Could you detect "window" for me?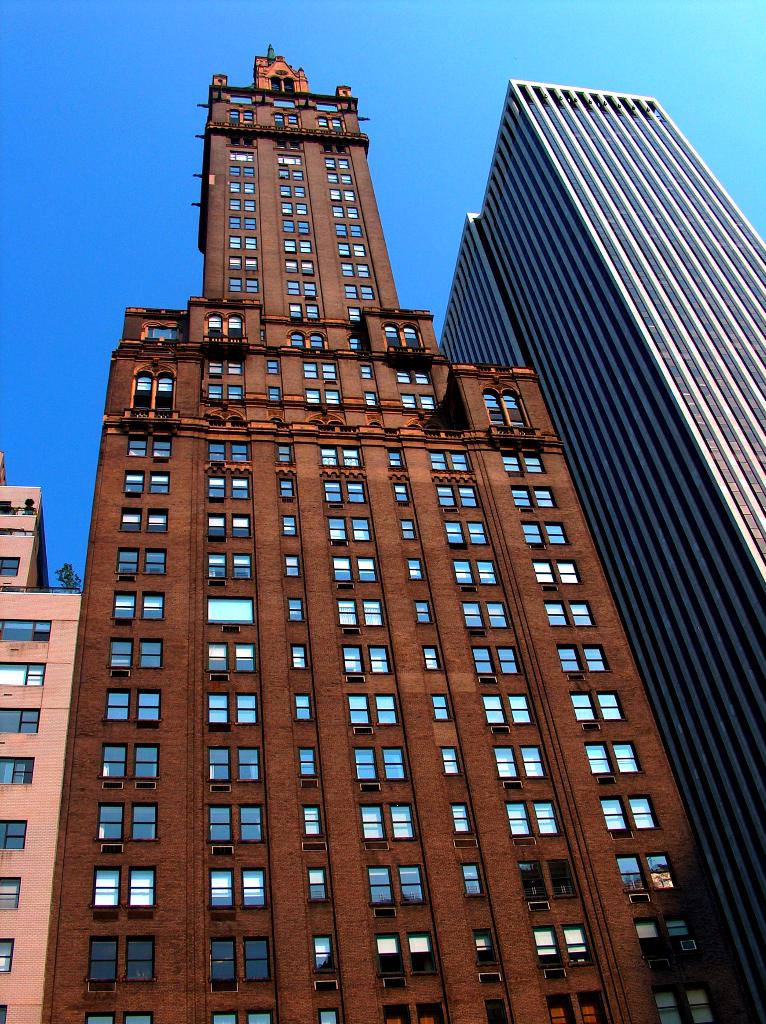
Detection result: 0,753,33,785.
